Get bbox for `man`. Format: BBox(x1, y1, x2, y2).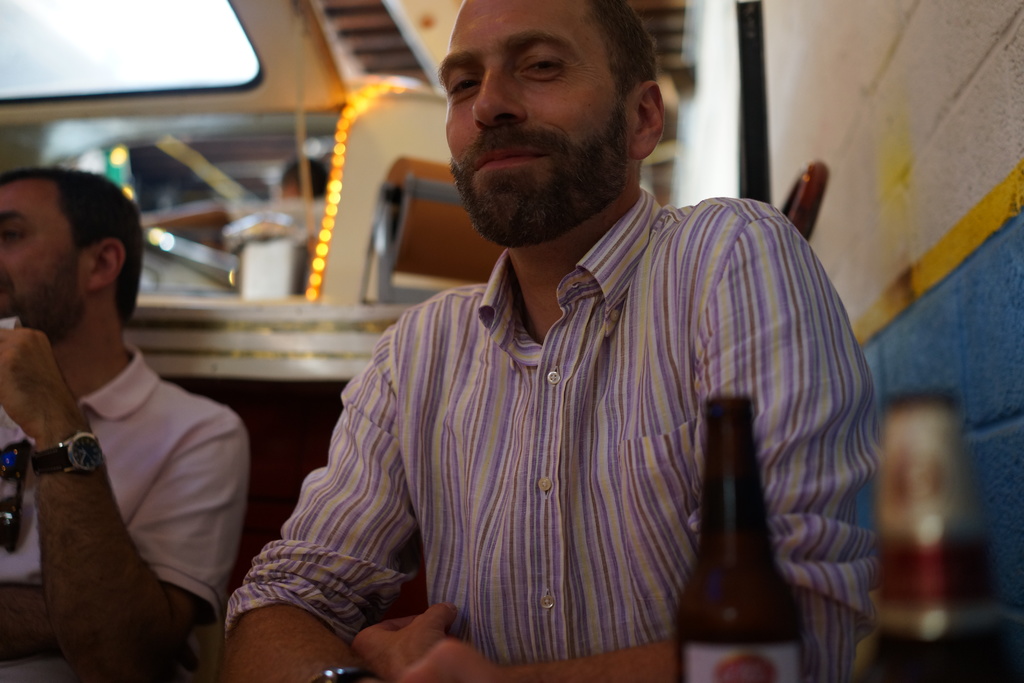
BBox(223, 0, 873, 682).
